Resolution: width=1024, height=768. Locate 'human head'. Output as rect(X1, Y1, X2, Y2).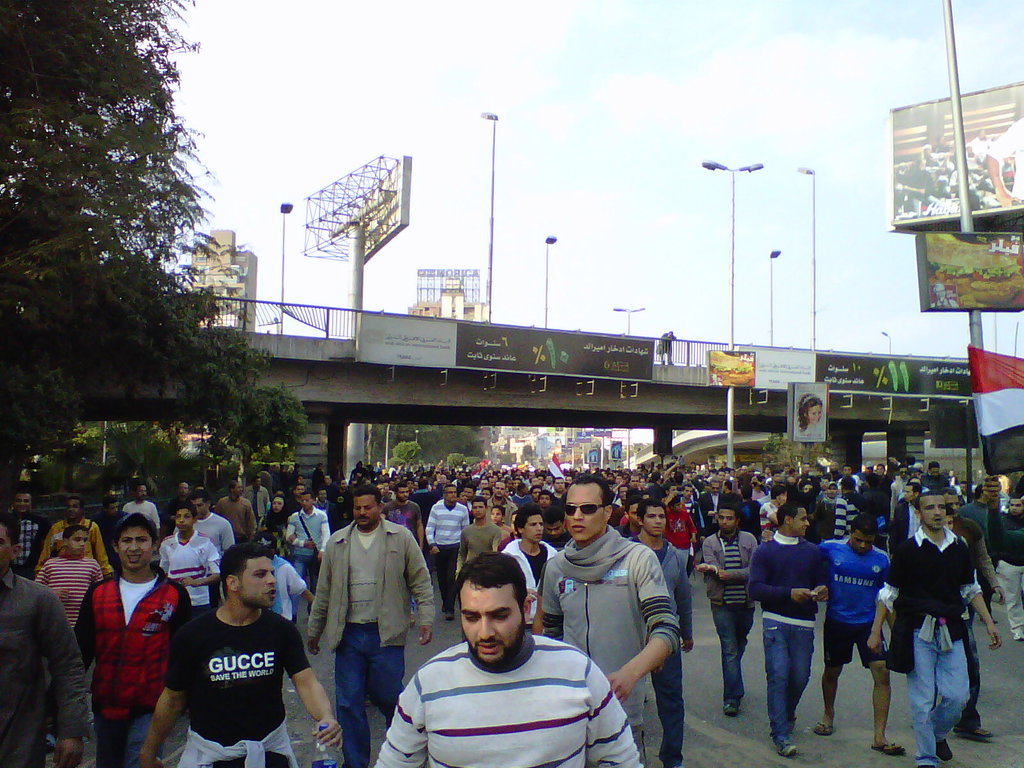
rect(177, 500, 196, 536).
